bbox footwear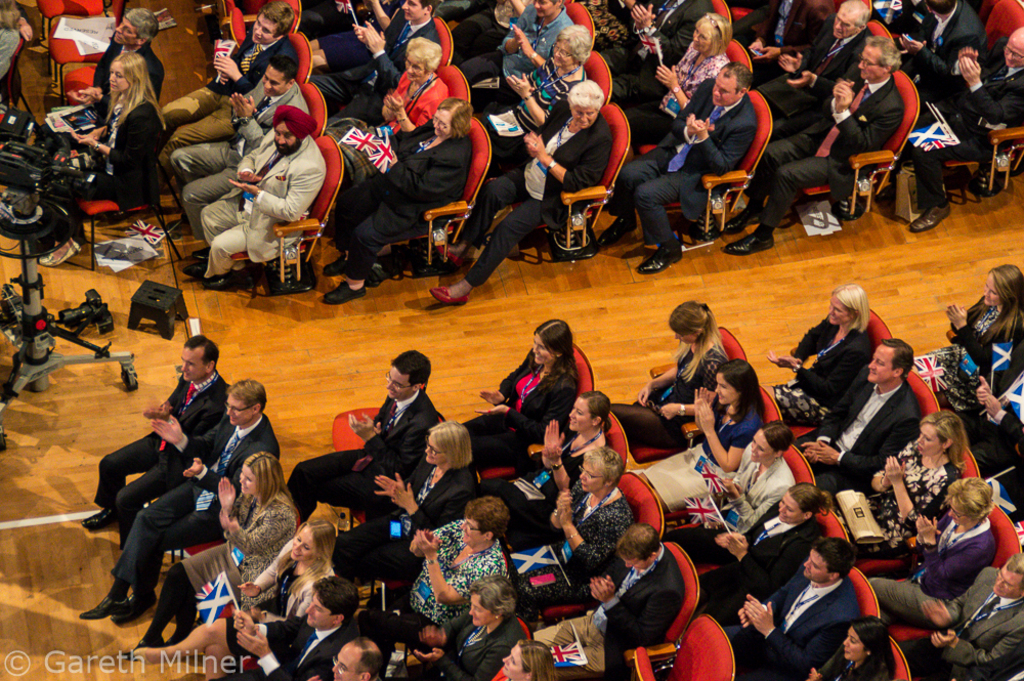
185,262,204,274
